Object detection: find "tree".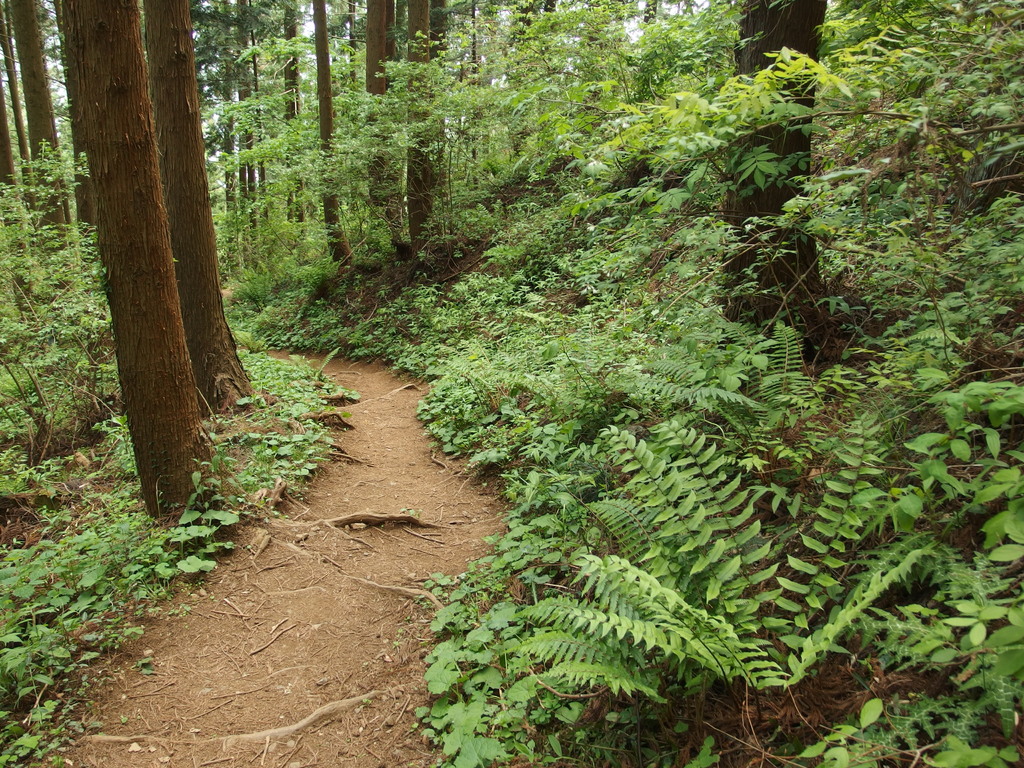
pyautogui.locateOnScreen(62, 0, 255, 508).
